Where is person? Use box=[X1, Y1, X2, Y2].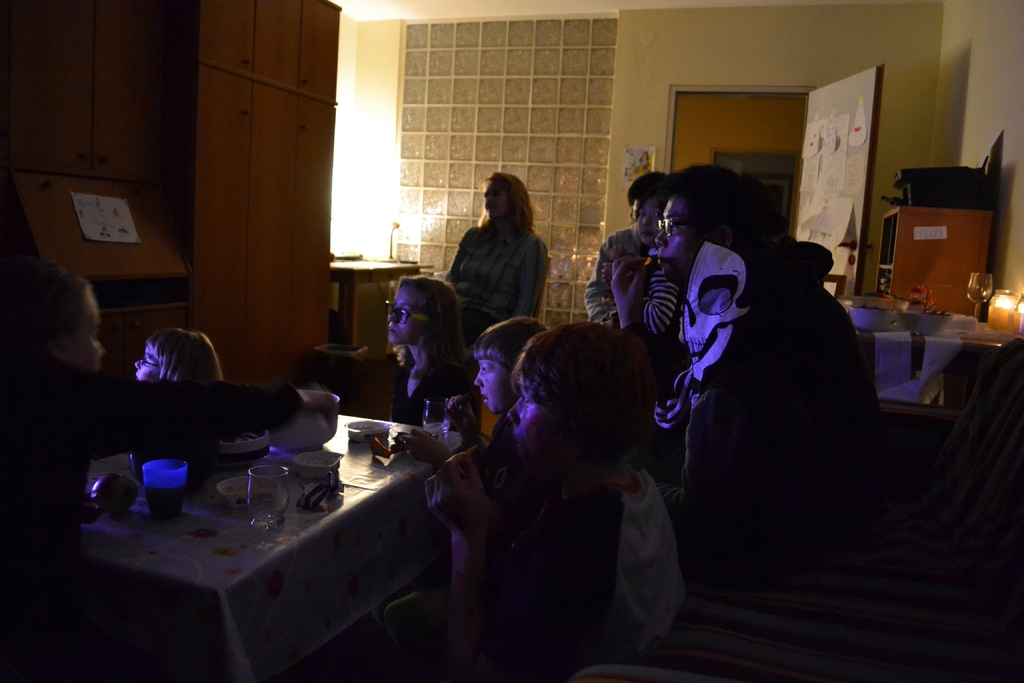
box=[596, 170, 691, 336].
